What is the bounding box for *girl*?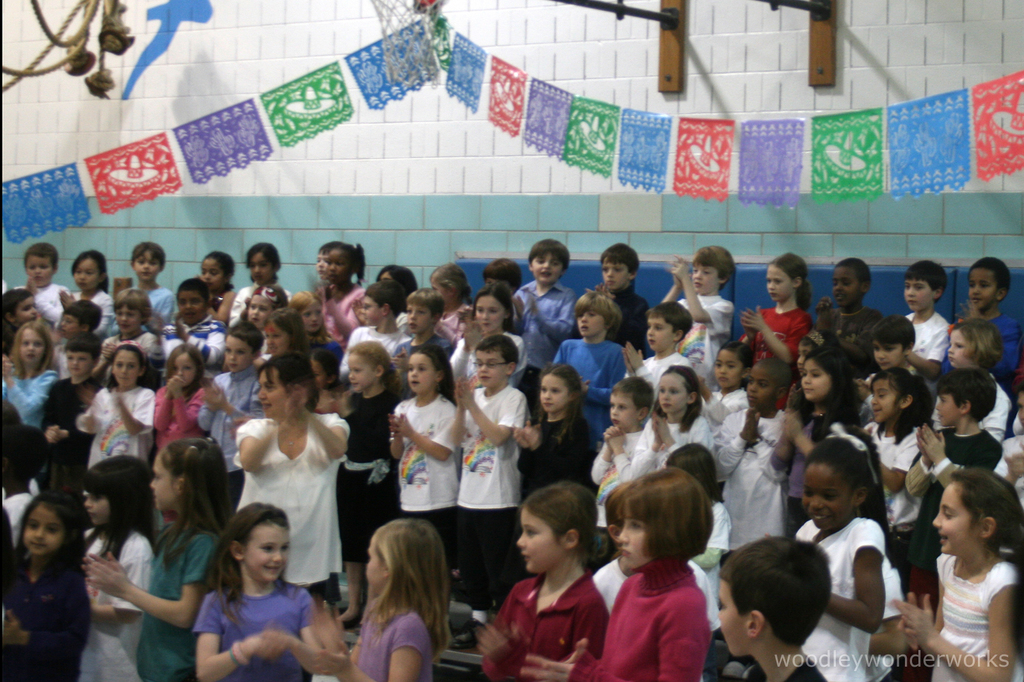
(0, 424, 41, 529).
